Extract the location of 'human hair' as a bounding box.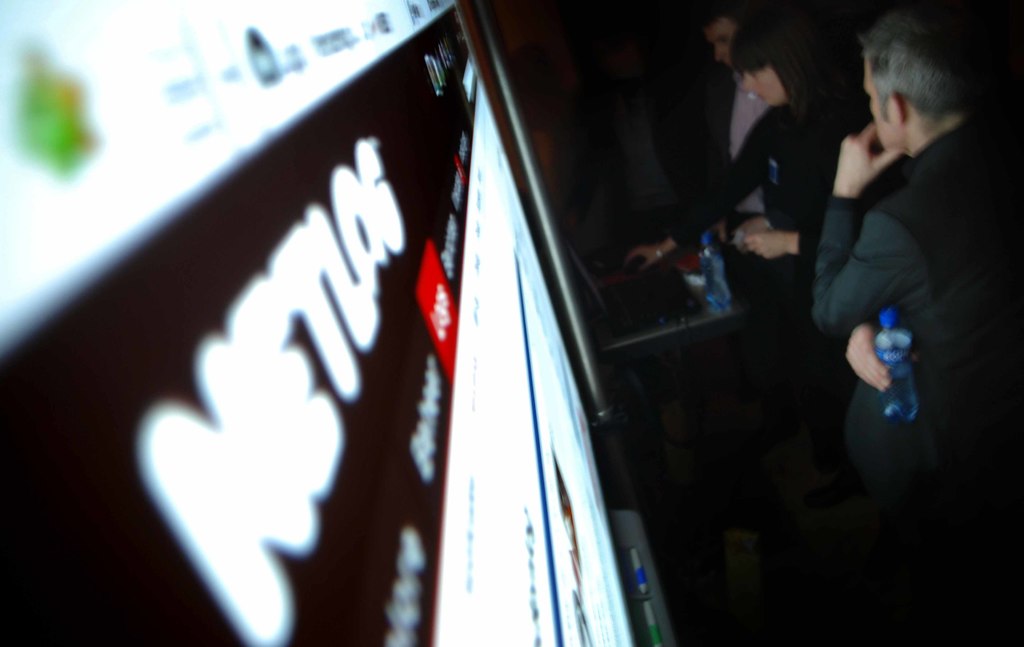
left=866, top=20, right=974, bottom=138.
